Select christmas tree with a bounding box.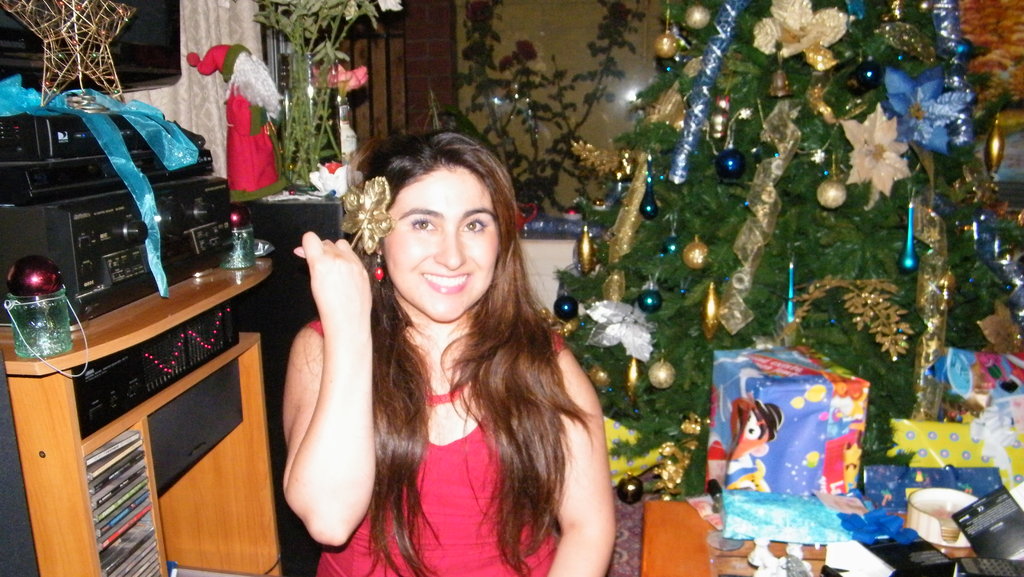
(550, 0, 1023, 498).
